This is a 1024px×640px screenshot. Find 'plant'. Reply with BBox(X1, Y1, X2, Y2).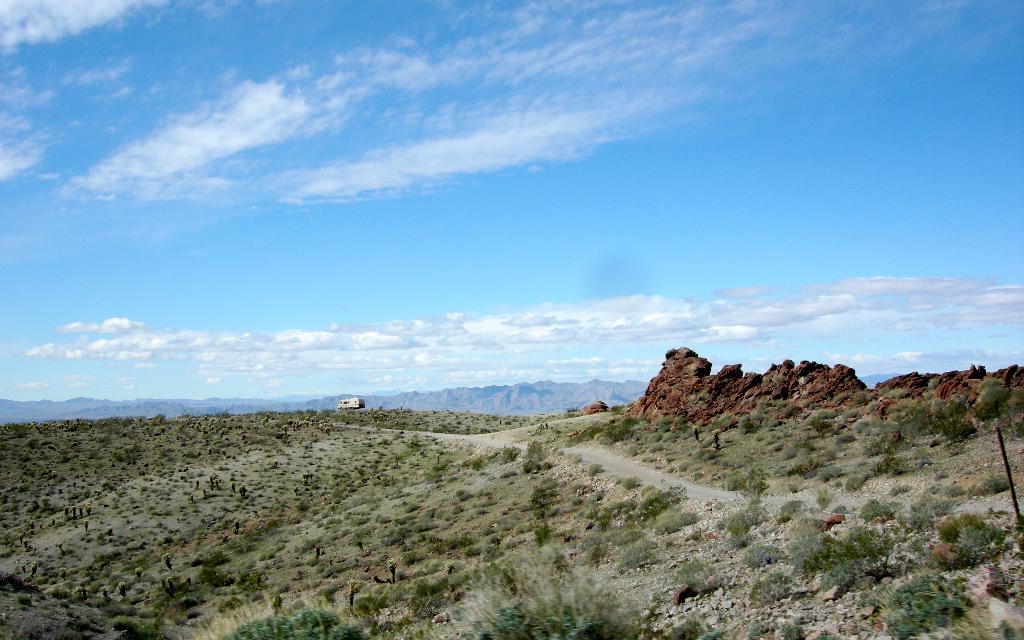
BBox(655, 416, 672, 431).
